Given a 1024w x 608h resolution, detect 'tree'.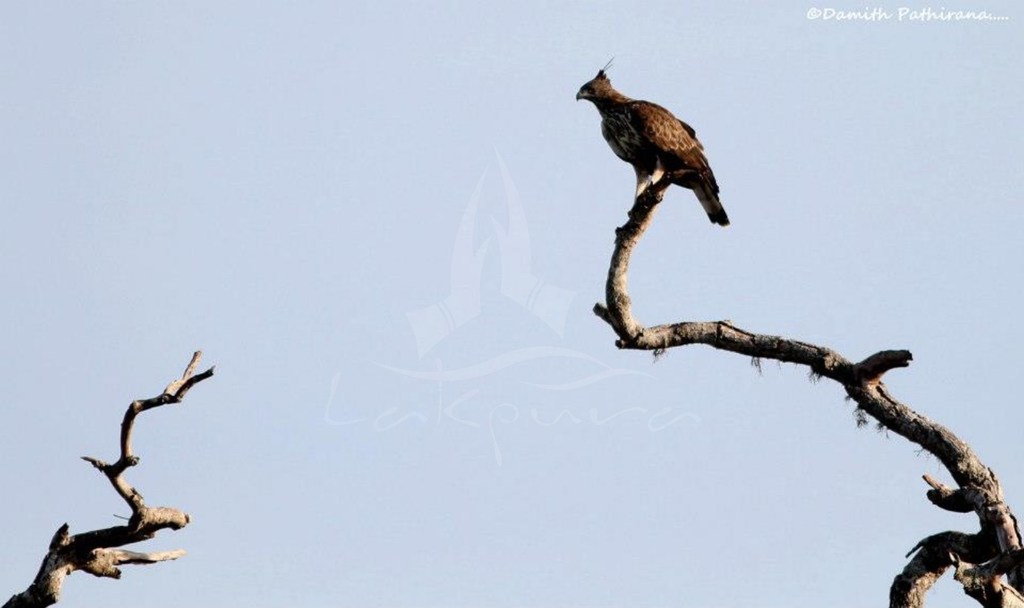
rect(594, 163, 1023, 607).
